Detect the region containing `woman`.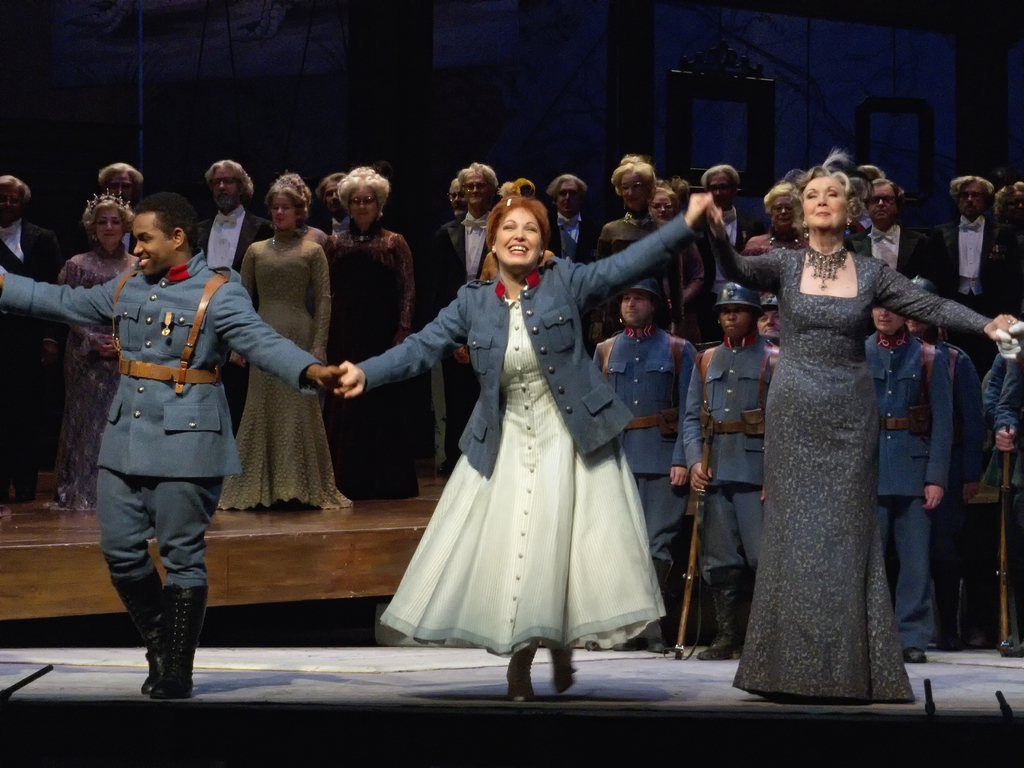
bbox=(323, 157, 420, 509).
